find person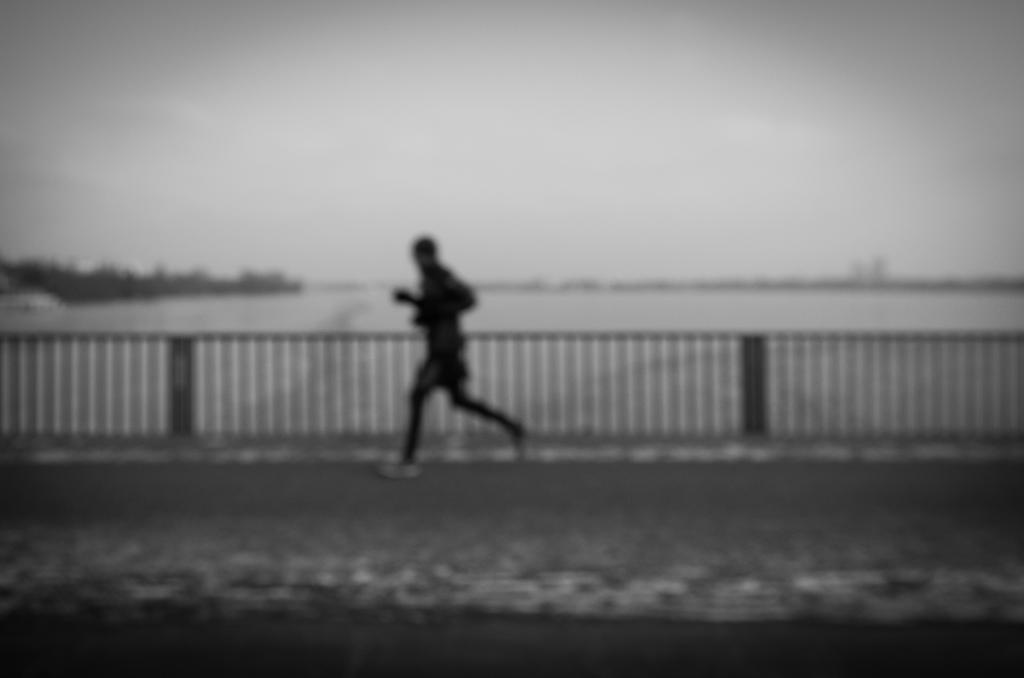
(left=375, top=237, right=526, bottom=481)
